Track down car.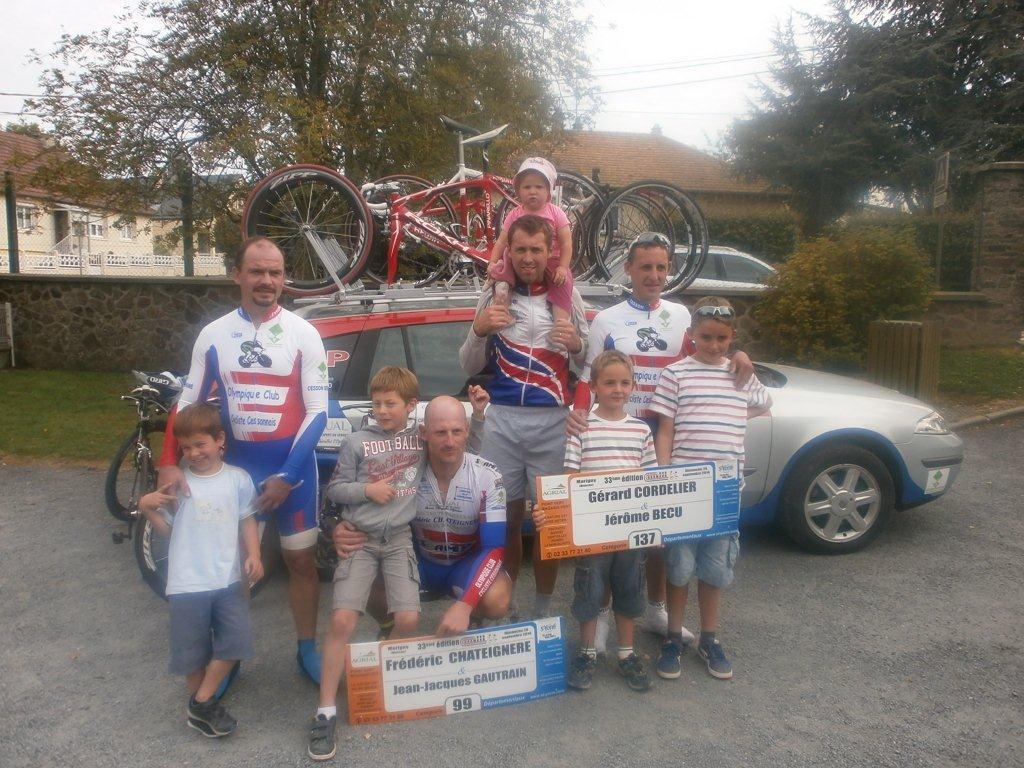
Tracked to crop(287, 278, 964, 556).
